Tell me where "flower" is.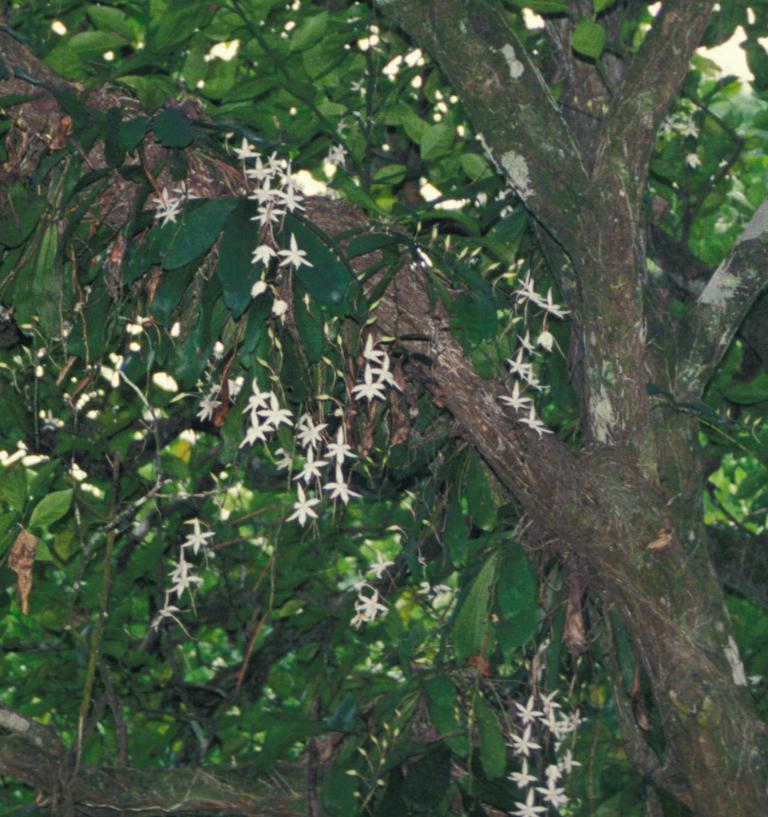
"flower" is at {"left": 194, "top": 396, "right": 219, "bottom": 423}.
